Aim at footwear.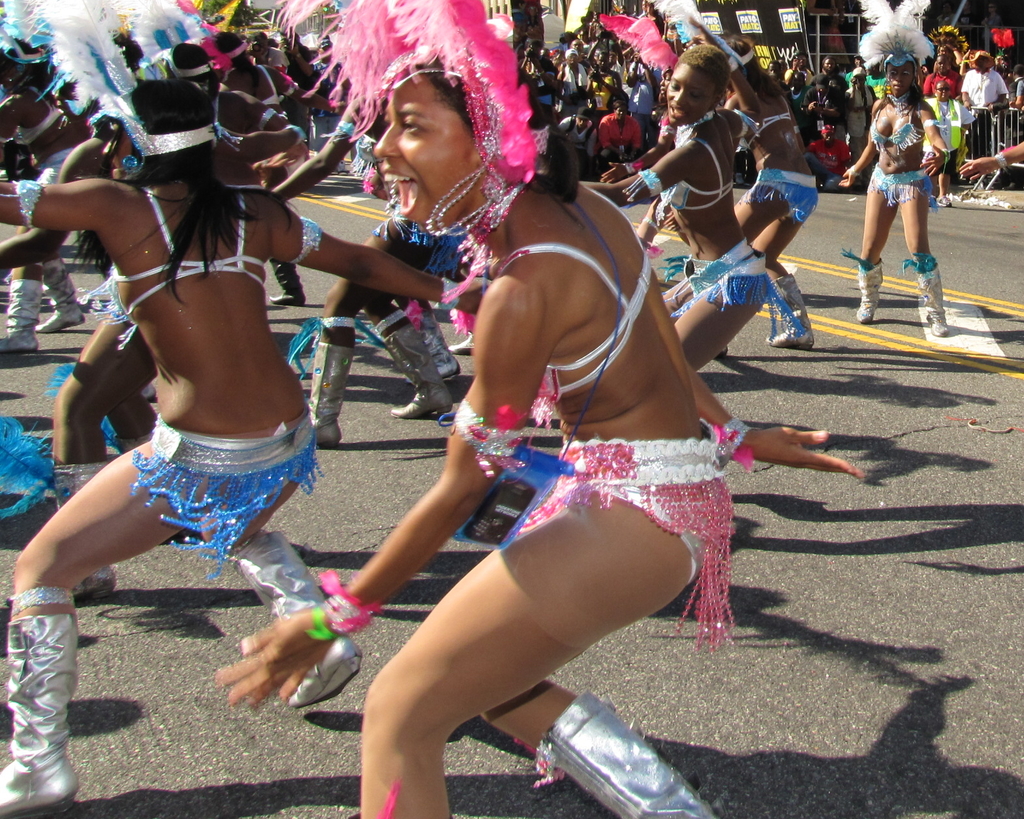
Aimed at BBox(420, 315, 463, 386).
